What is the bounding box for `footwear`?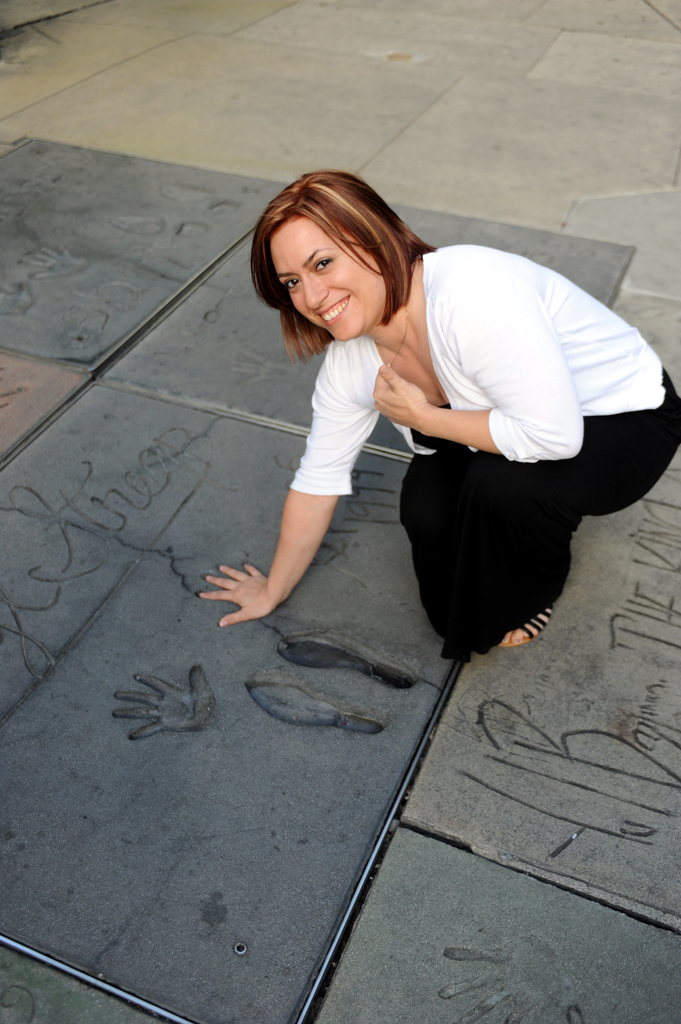
[left=492, top=609, right=555, bottom=644].
